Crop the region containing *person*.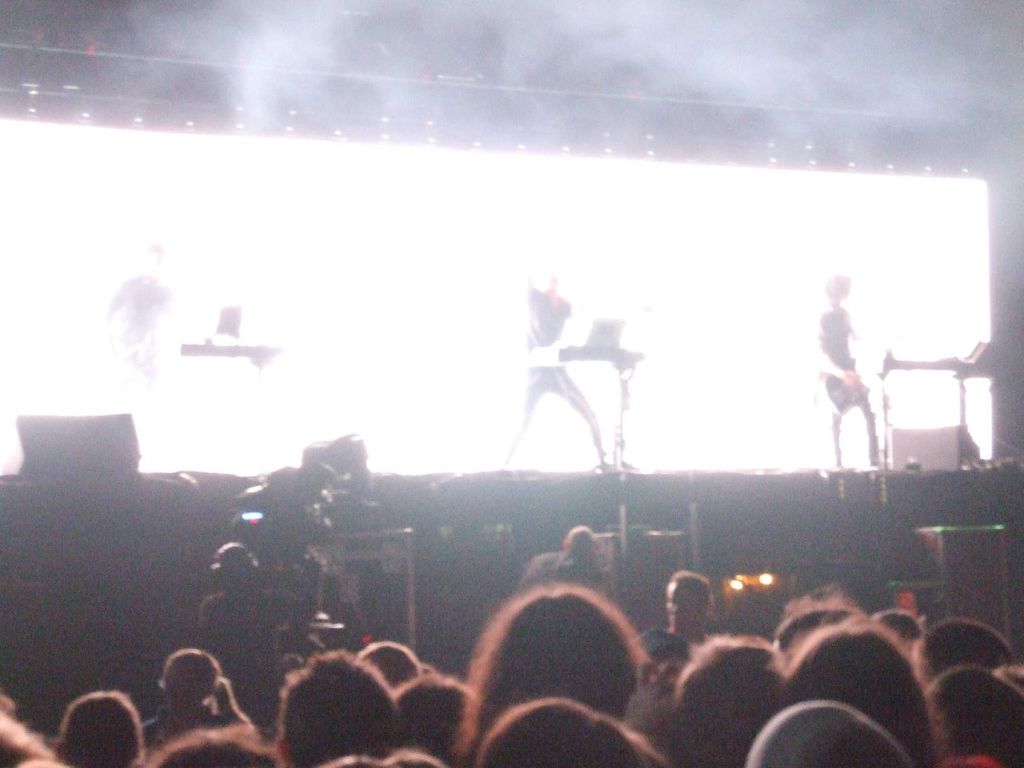
Crop region: BBox(517, 506, 617, 604).
